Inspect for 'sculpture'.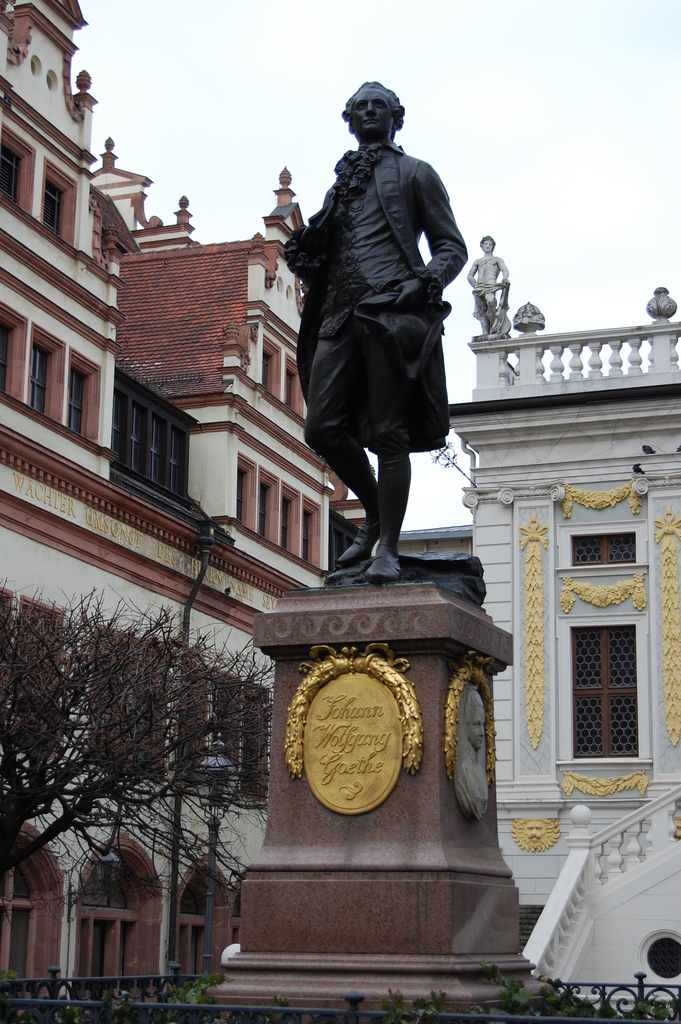
Inspection: [457,232,525,344].
